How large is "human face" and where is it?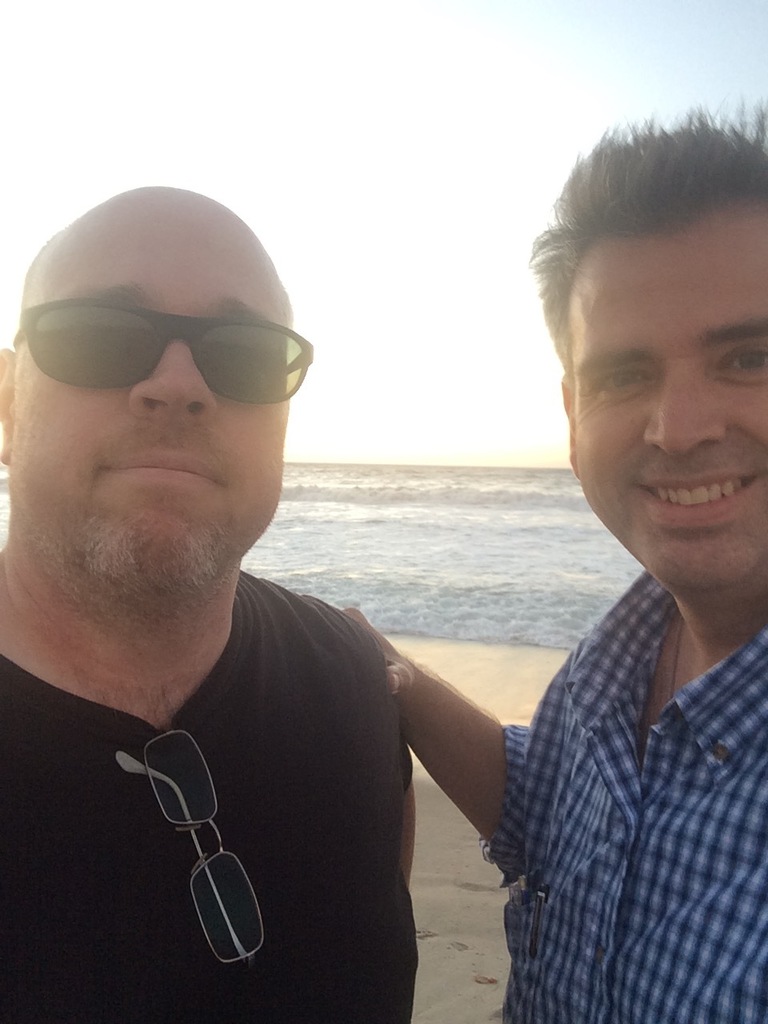
Bounding box: [x1=10, y1=202, x2=286, y2=592].
